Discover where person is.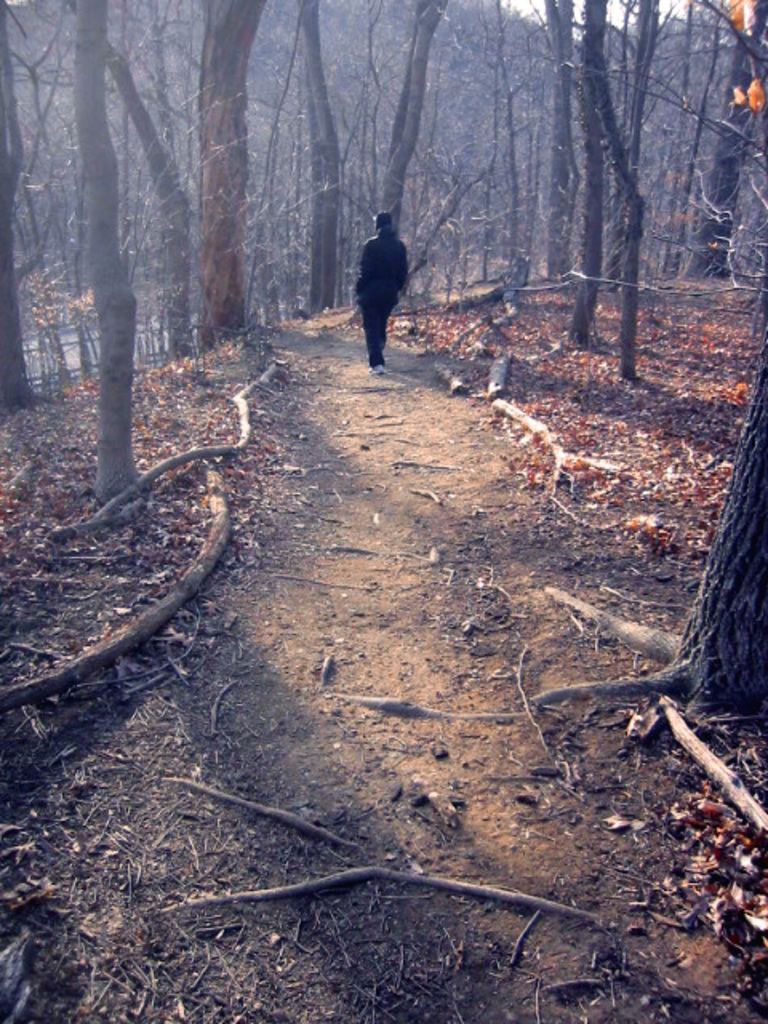
Discovered at [x1=349, y1=192, x2=419, y2=350].
